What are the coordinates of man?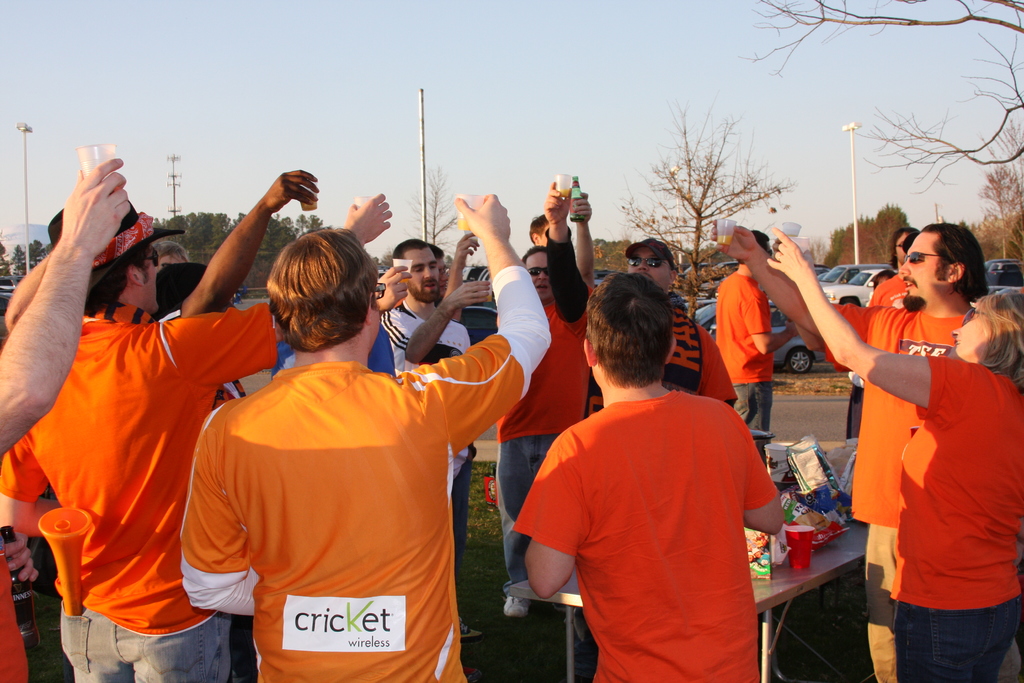
Rect(511, 242, 794, 682).
